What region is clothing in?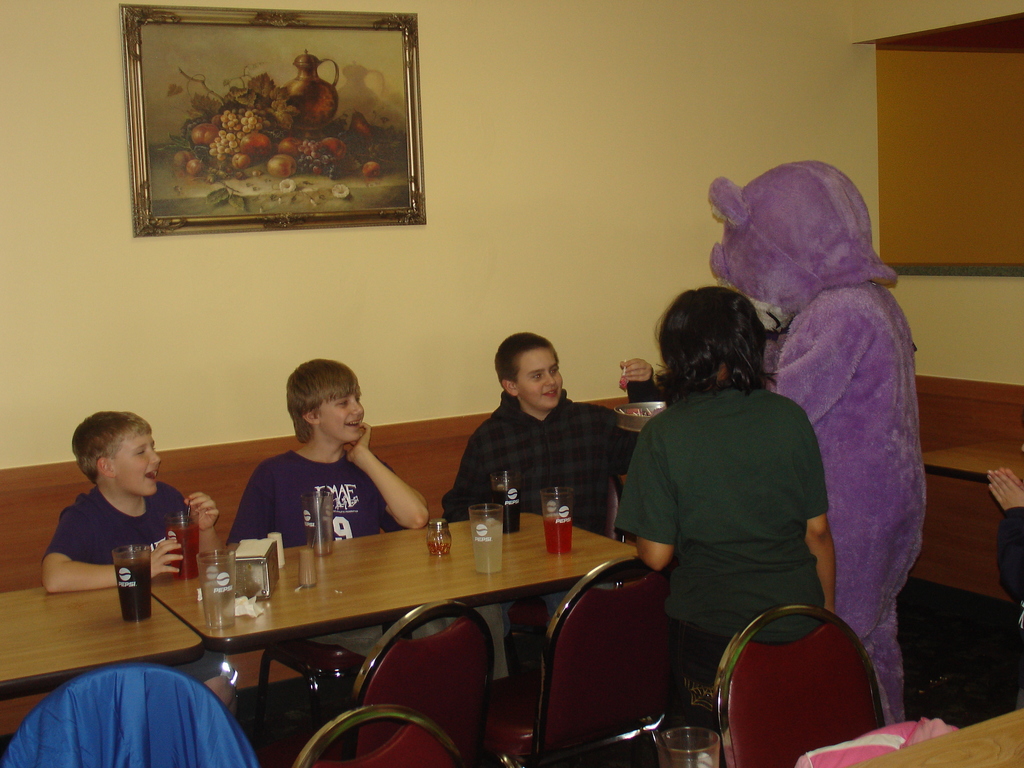
711/158/927/723.
